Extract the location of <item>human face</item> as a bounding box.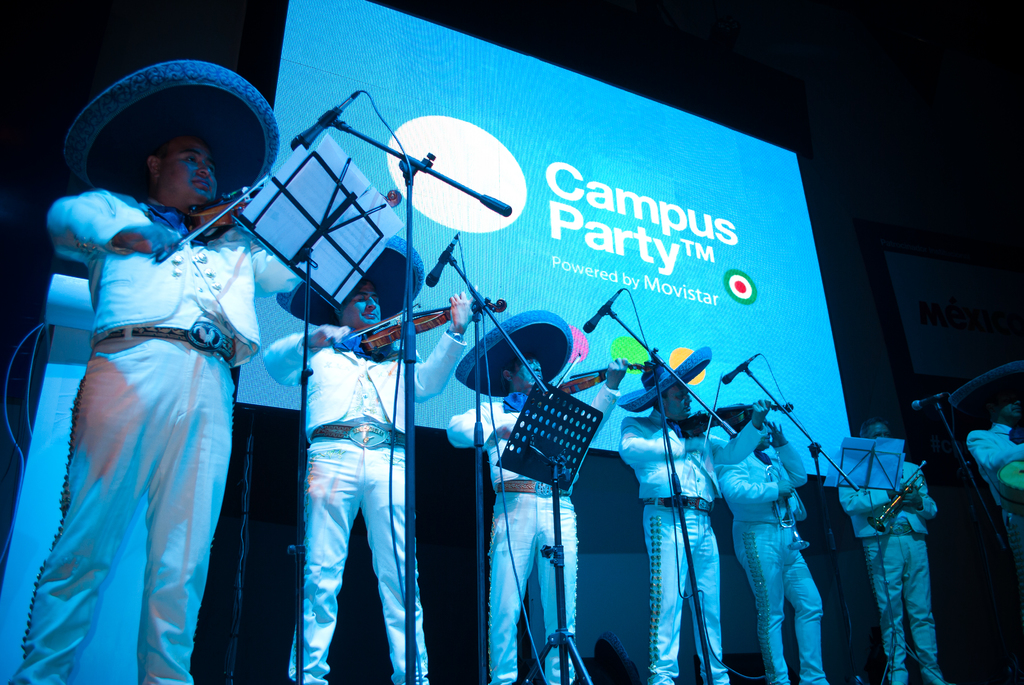
x1=343 y1=278 x2=380 y2=322.
